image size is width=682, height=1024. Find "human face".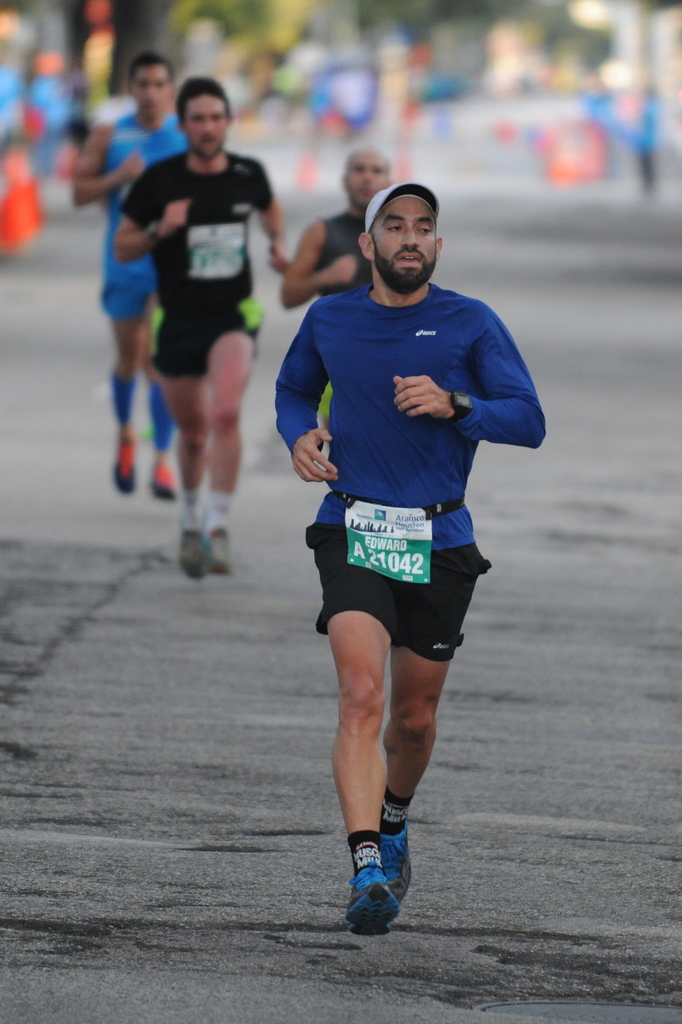
<region>344, 153, 389, 212</region>.
